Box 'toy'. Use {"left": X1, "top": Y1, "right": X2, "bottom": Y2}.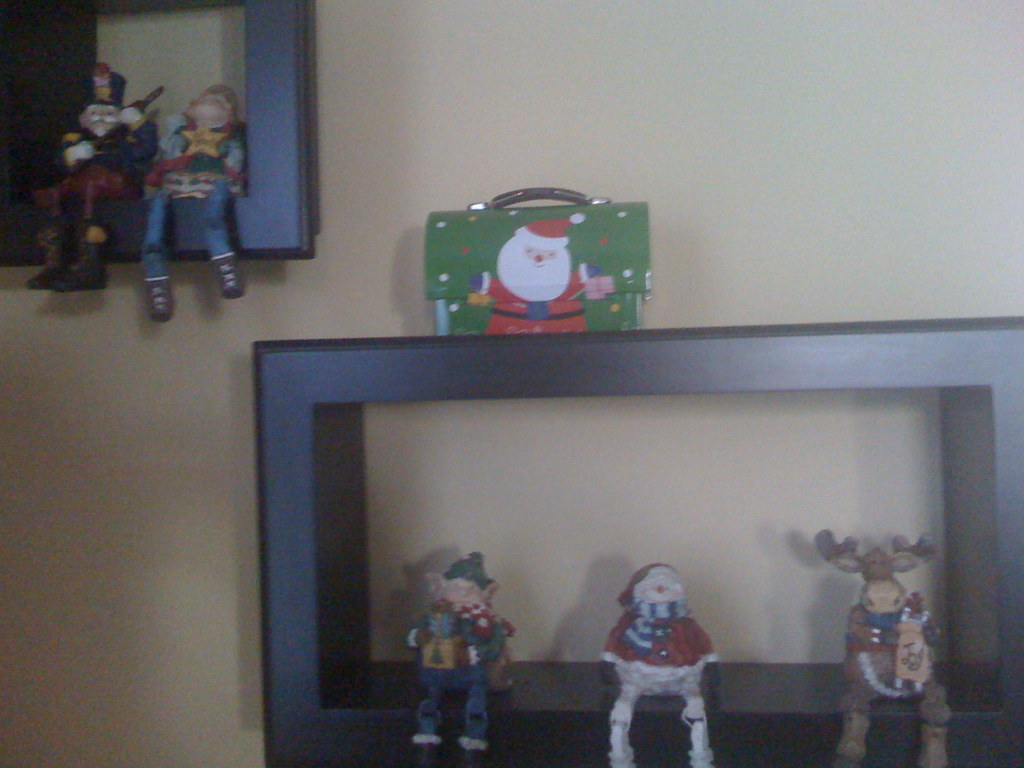
{"left": 26, "top": 62, "right": 168, "bottom": 294}.
